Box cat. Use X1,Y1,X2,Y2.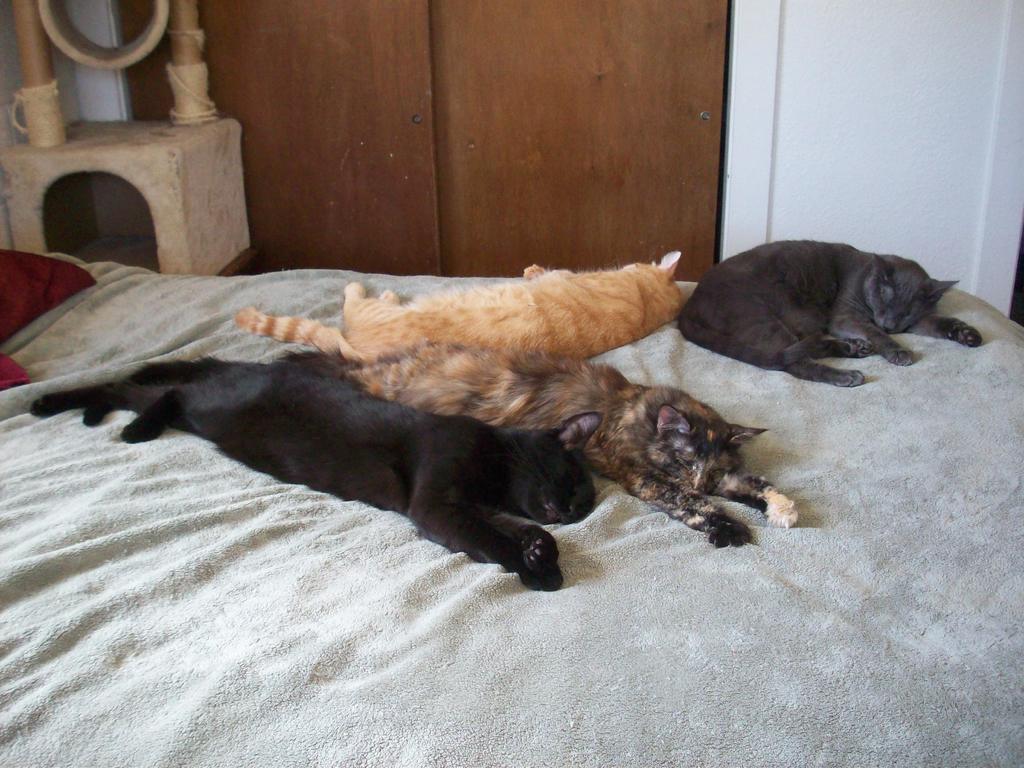
344,336,797,549.
